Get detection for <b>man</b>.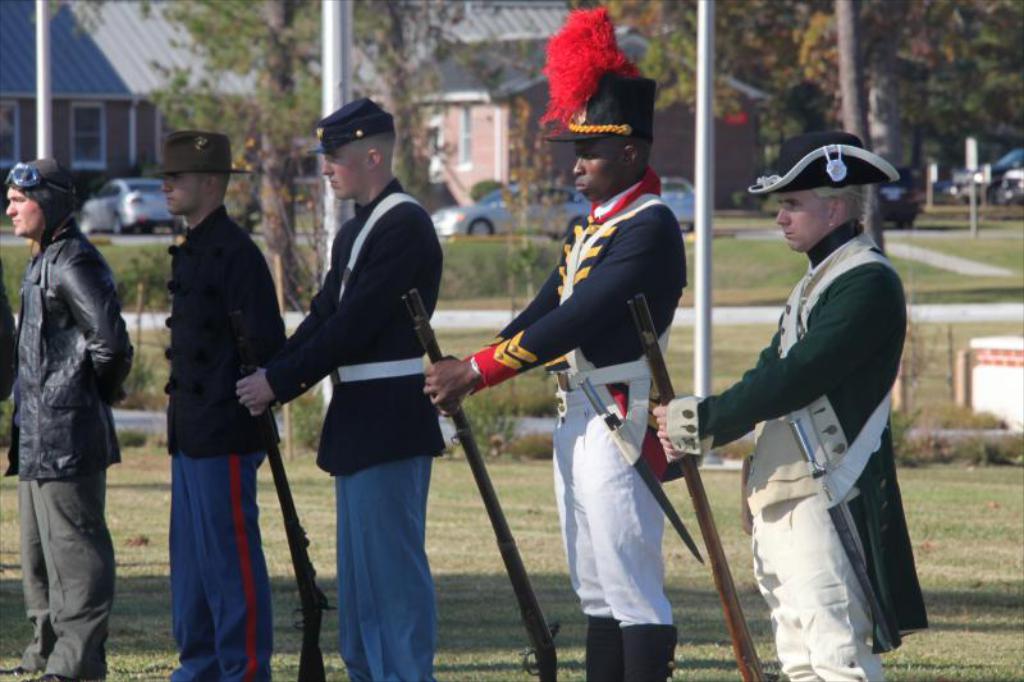
Detection: select_region(151, 131, 288, 681).
